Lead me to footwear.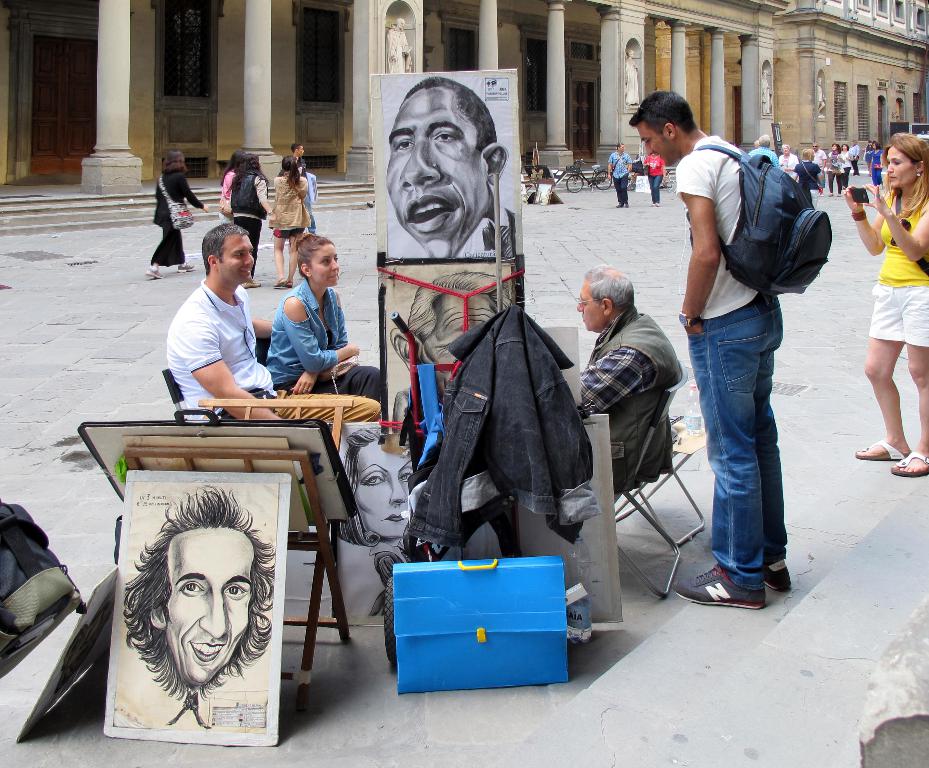
Lead to {"x1": 855, "y1": 440, "x2": 908, "y2": 460}.
